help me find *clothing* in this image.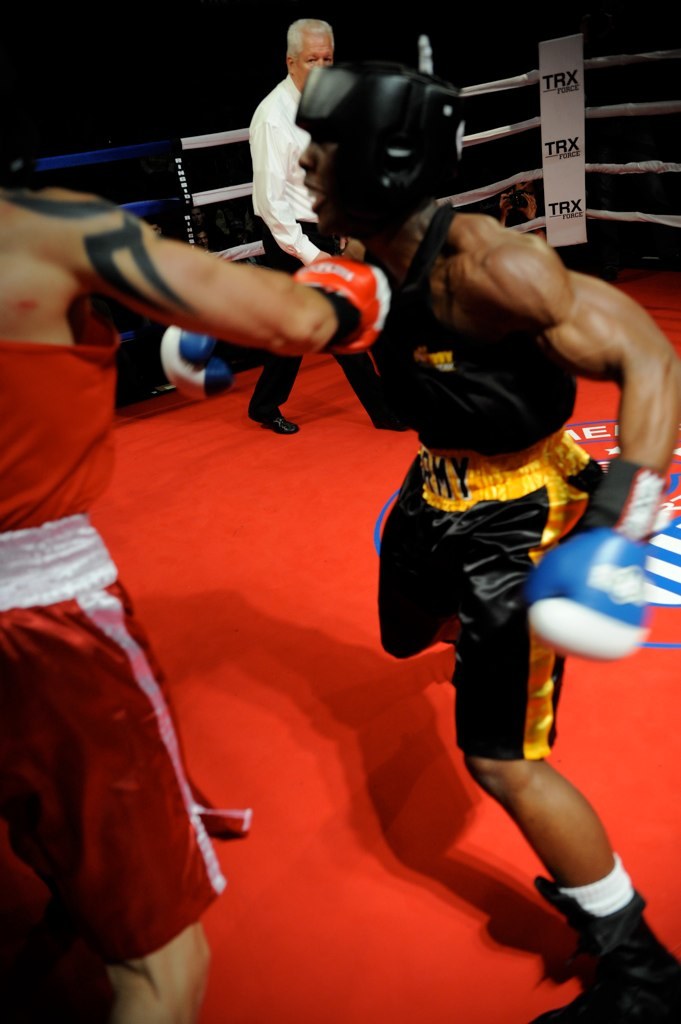
Found it: [x1=248, y1=72, x2=394, y2=418].
